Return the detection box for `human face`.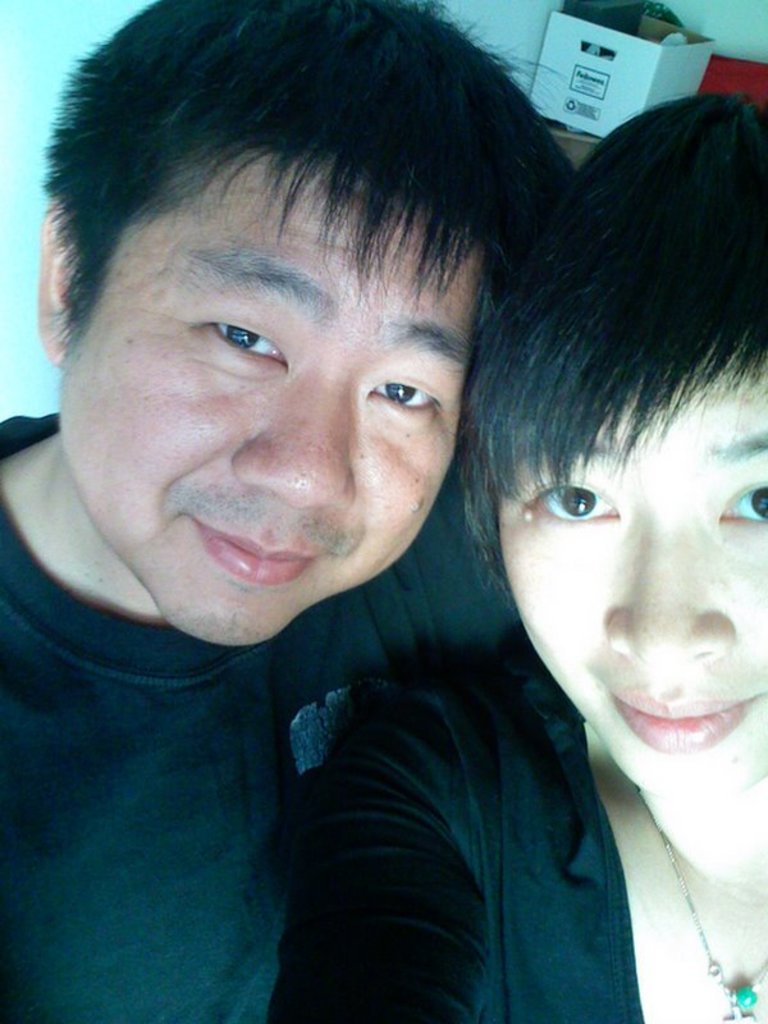
bbox(58, 152, 481, 645).
